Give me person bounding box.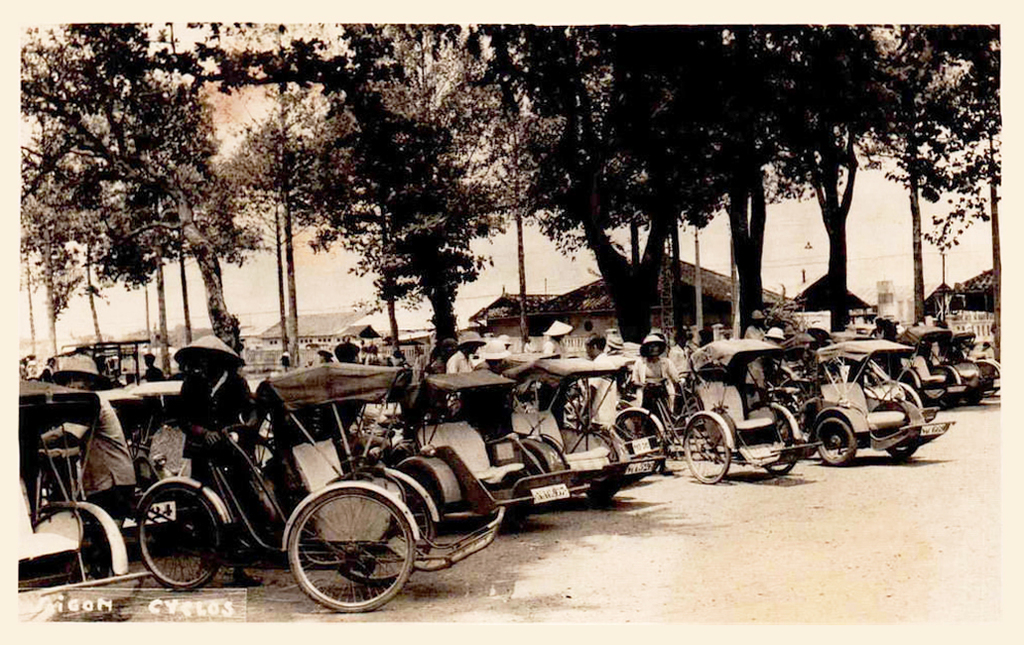
{"x1": 185, "y1": 334, "x2": 254, "y2": 582}.
